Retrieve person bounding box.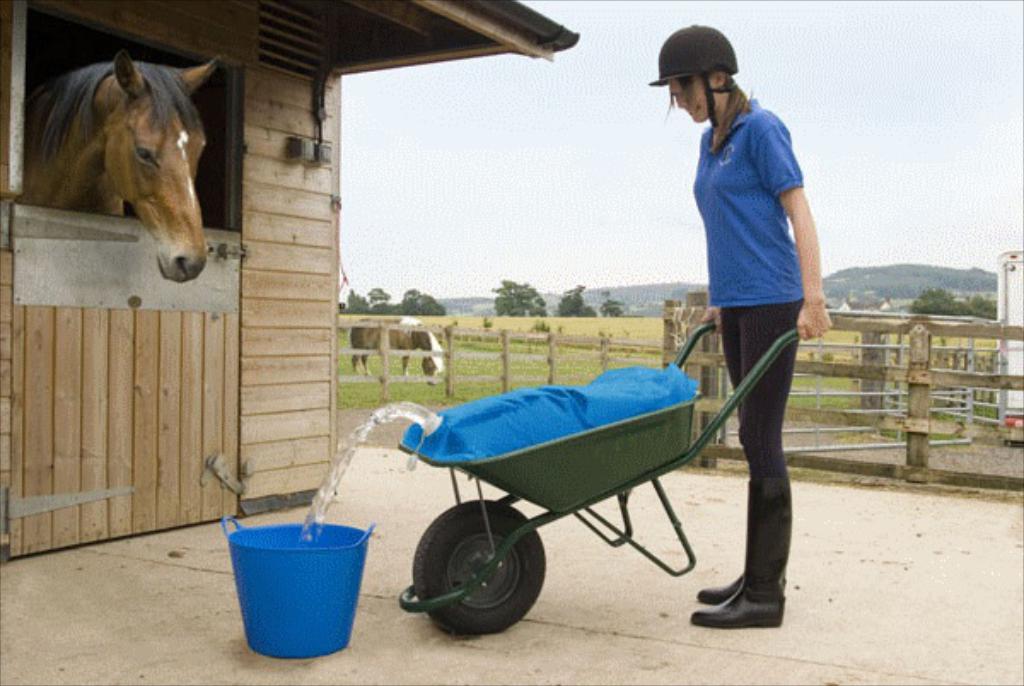
Bounding box: [671, 19, 833, 638].
